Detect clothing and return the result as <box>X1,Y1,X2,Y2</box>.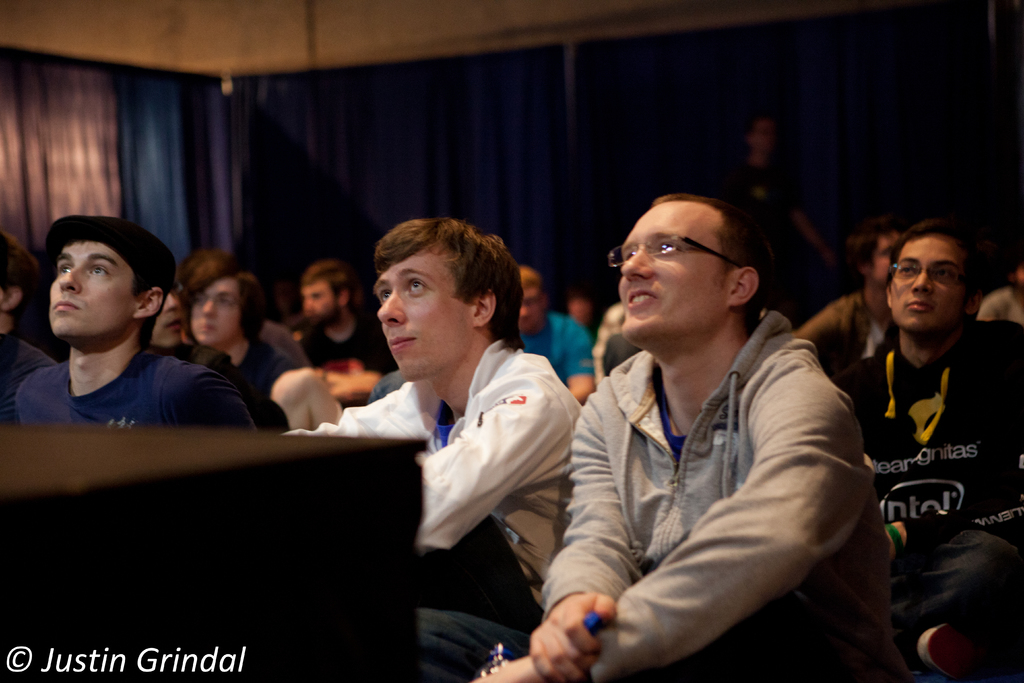
<box>0,339,58,428</box>.
